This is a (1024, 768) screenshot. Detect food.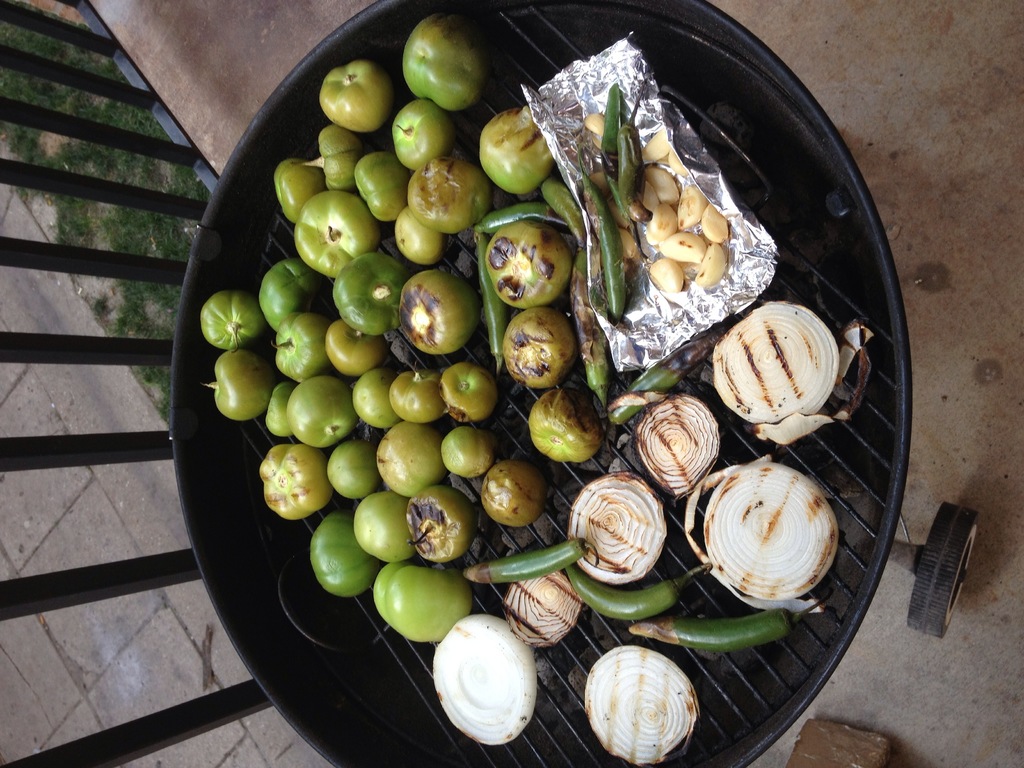
(317, 120, 361, 192).
